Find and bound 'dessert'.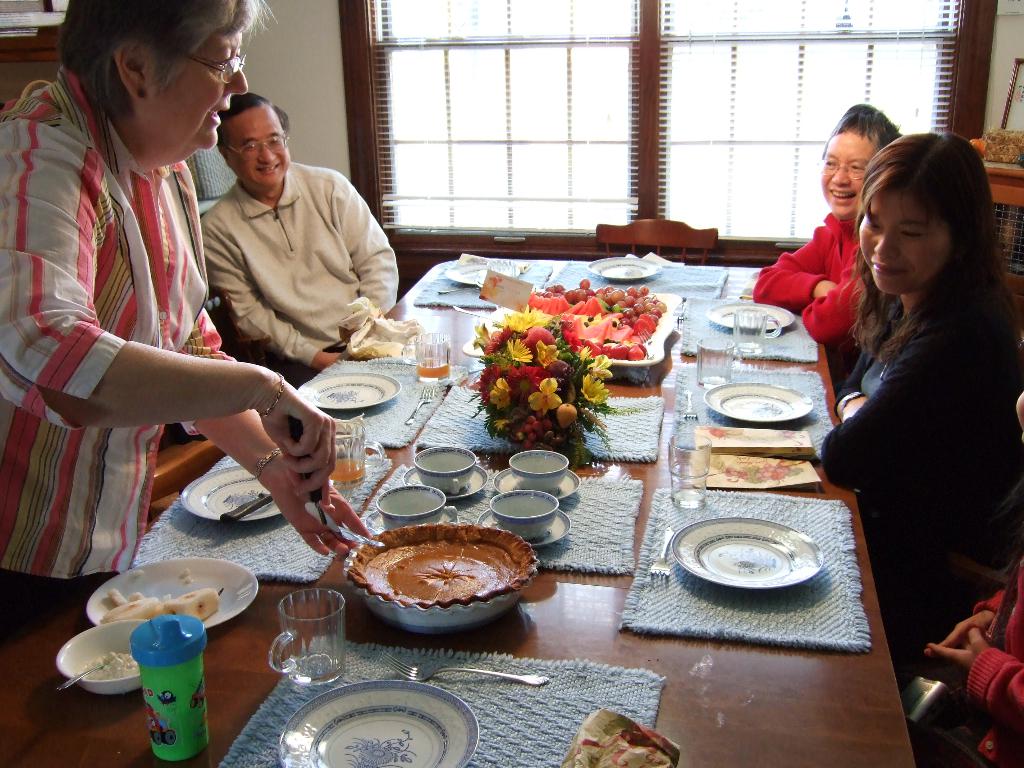
Bound: pyautogui.locateOnScreen(521, 287, 664, 365).
